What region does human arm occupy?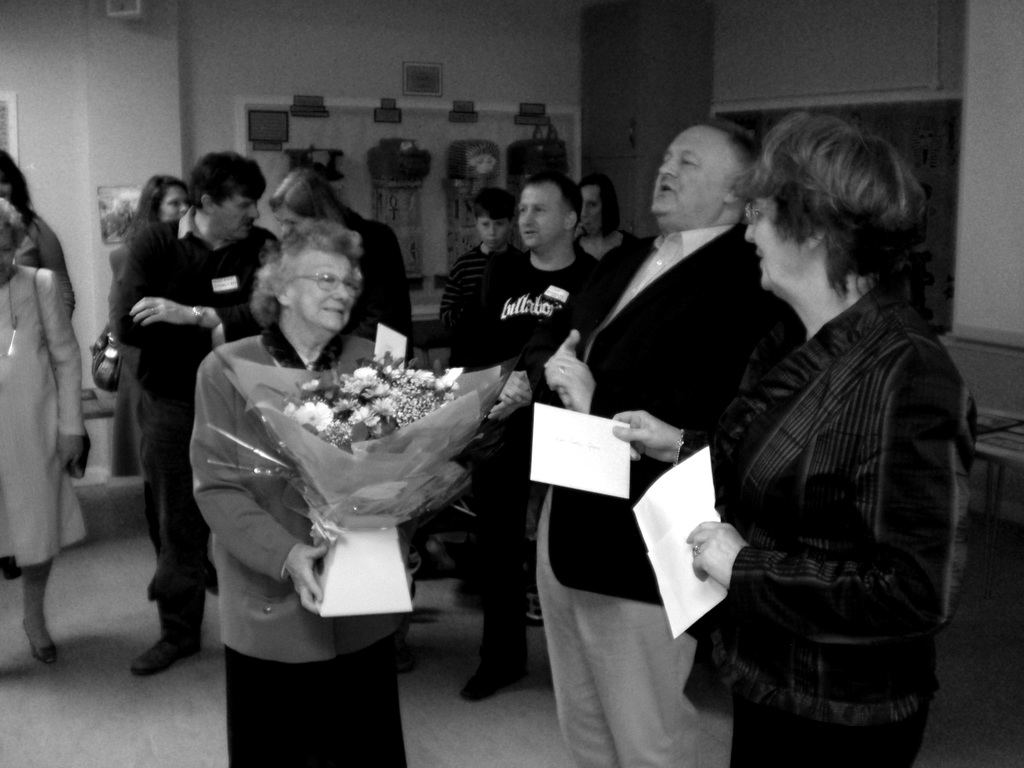
546/353/602/419.
